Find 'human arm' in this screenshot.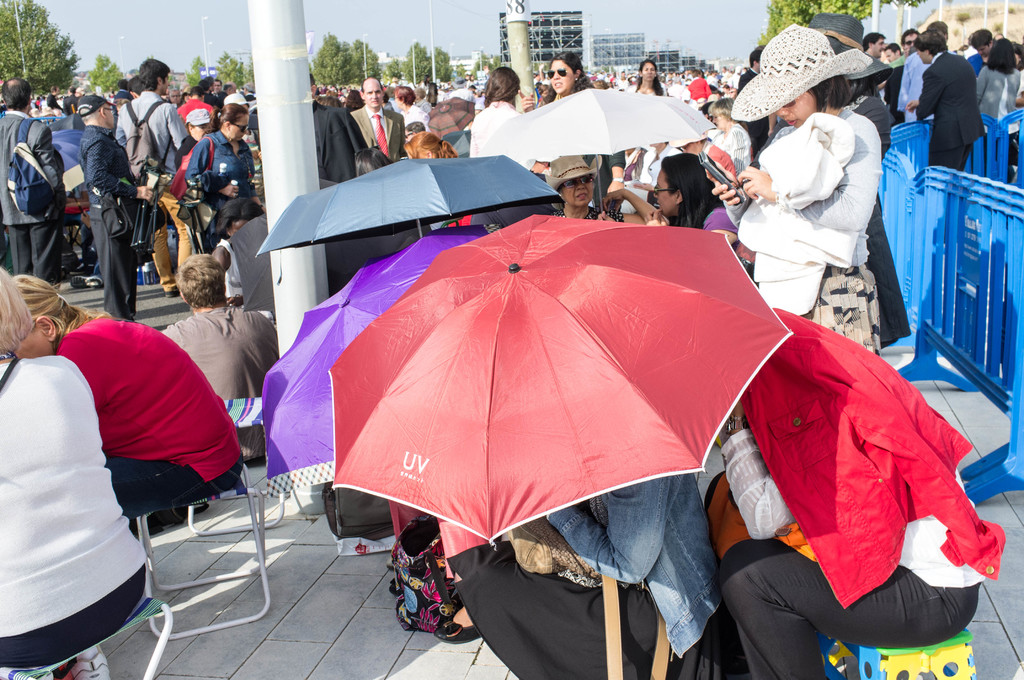
The bounding box for 'human arm' is left=541, top=472, right=668, bottom=581.
